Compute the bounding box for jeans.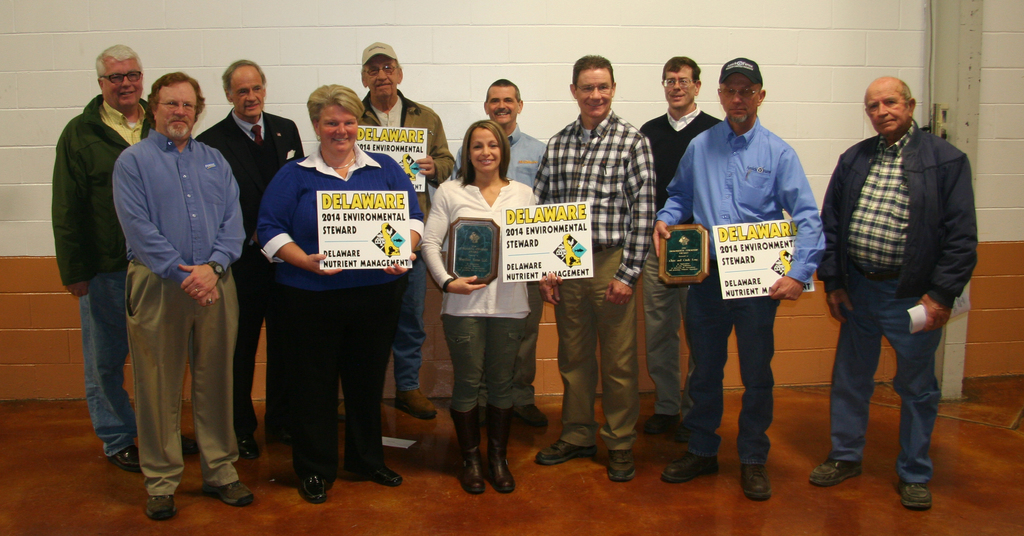
l=678, t=270, r=781, b=467.
